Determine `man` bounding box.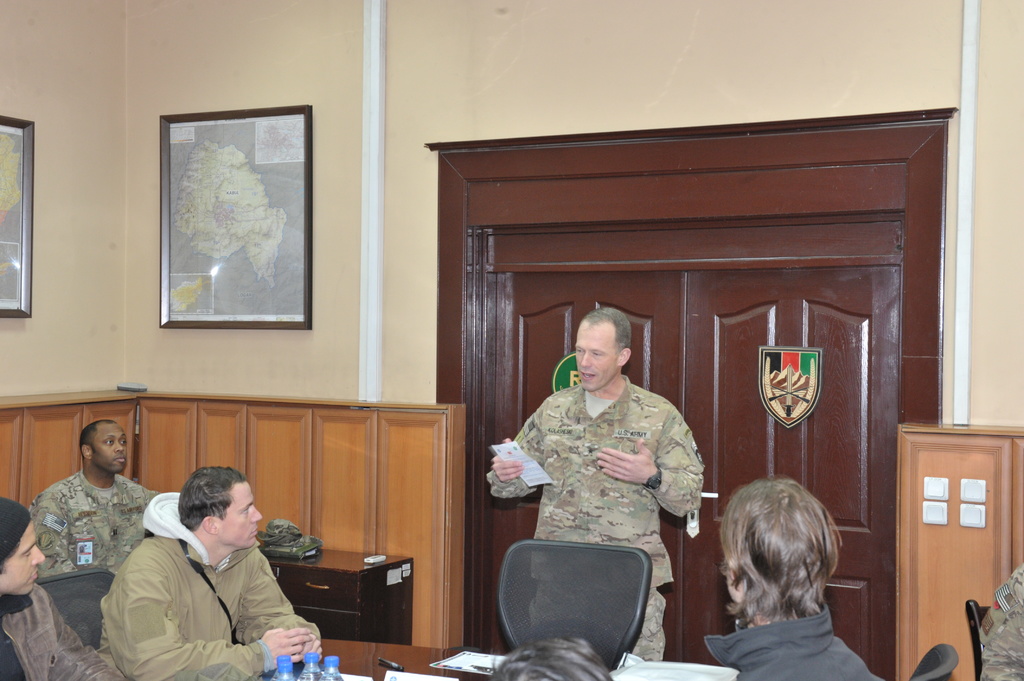
Determined: (692,469,897,680).
